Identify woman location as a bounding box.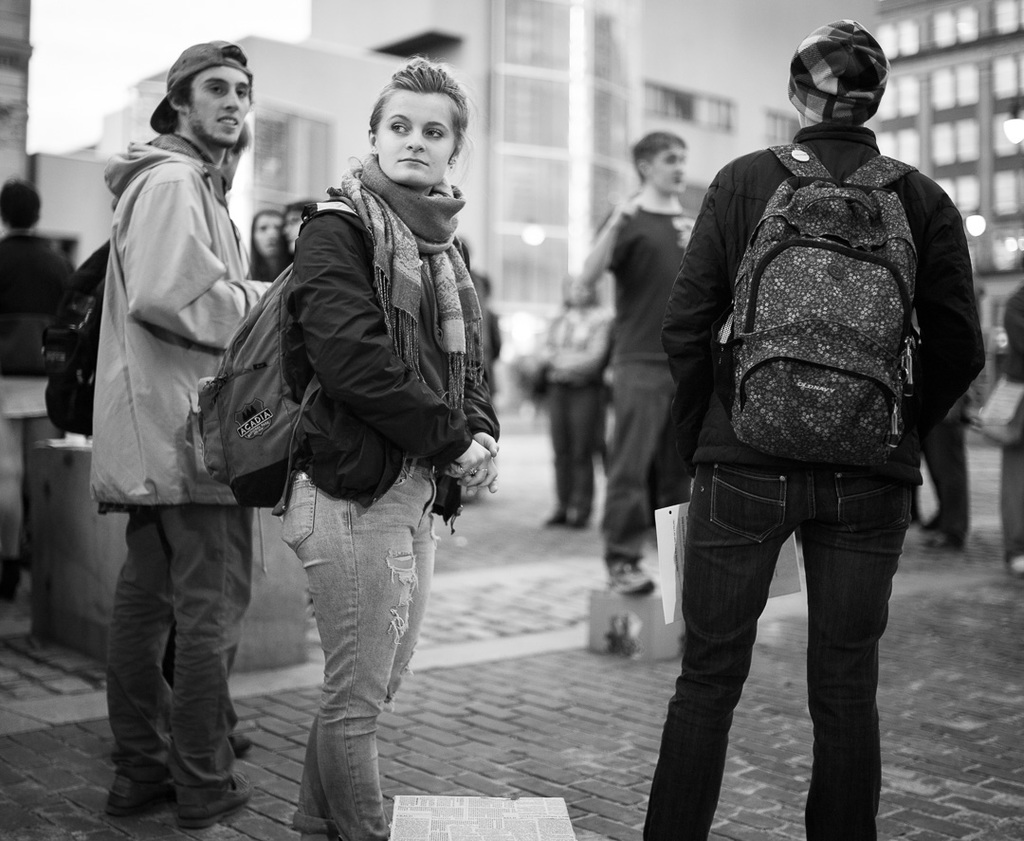
bbox(204, 58, 497, 826).
